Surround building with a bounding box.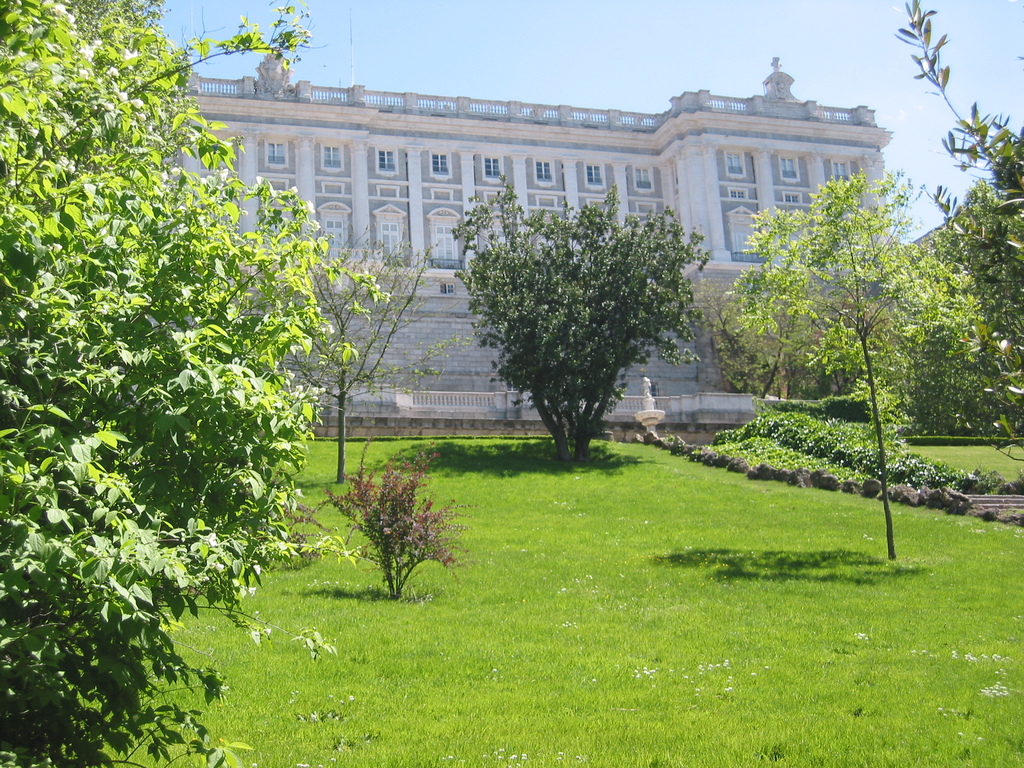
[71, 35, 915, 439].
